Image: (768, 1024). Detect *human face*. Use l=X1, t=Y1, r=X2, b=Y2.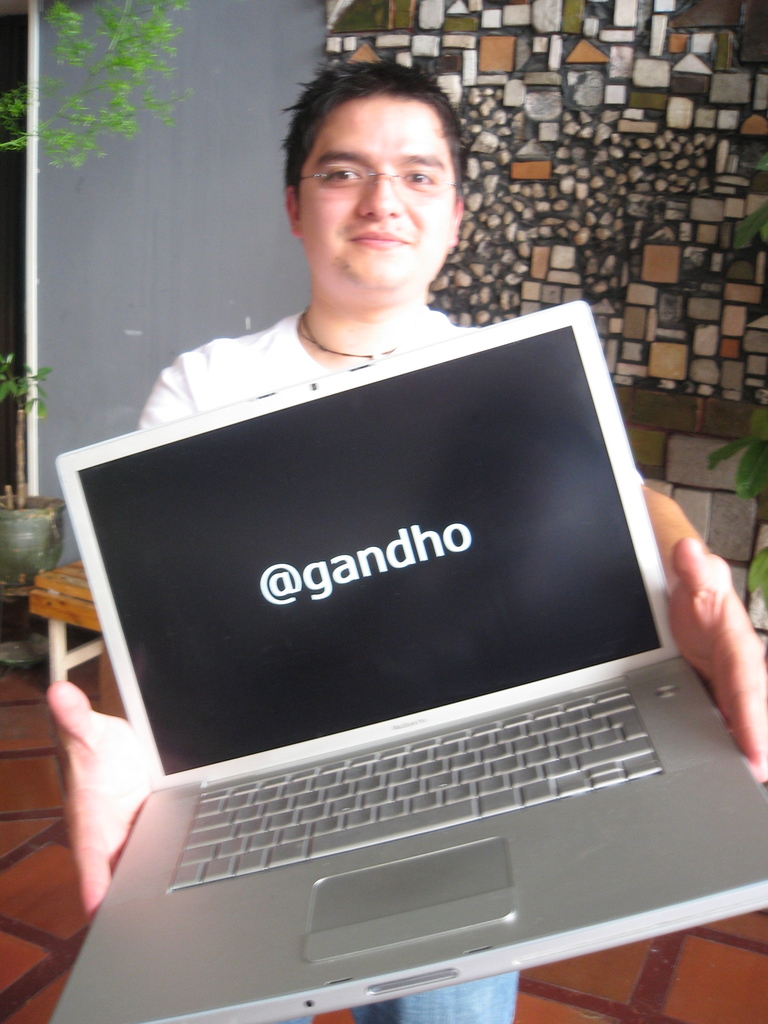
l=296, t=93, r=445, b=289.
